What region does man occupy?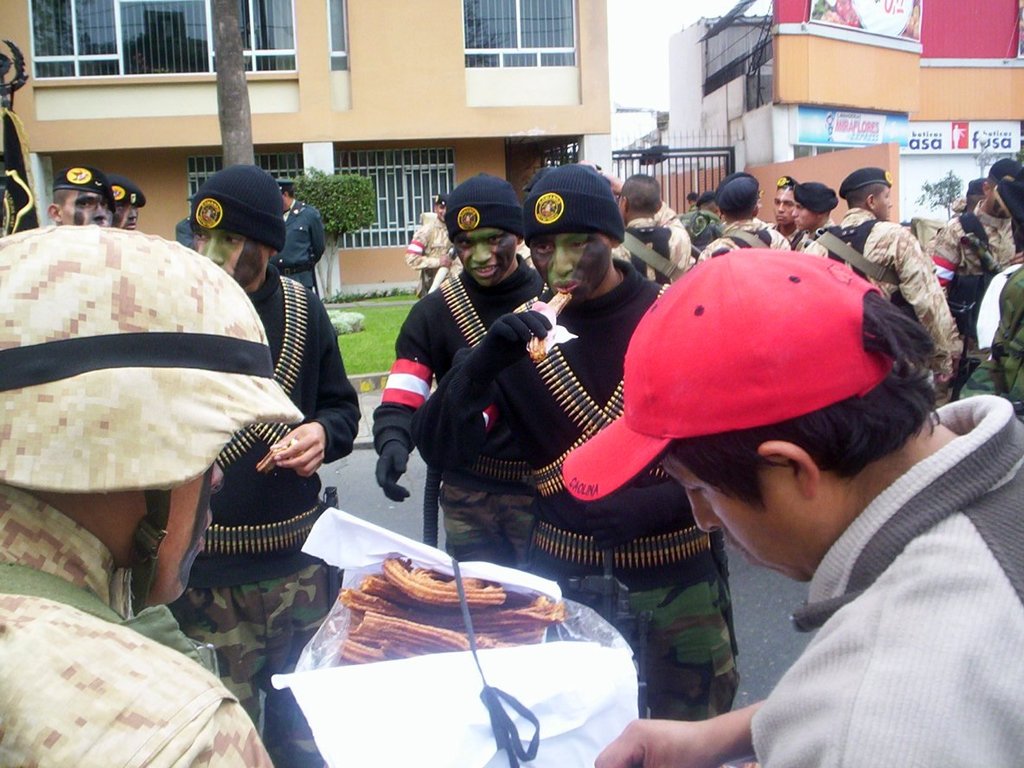
<box>479,236,1005,762</box>.
